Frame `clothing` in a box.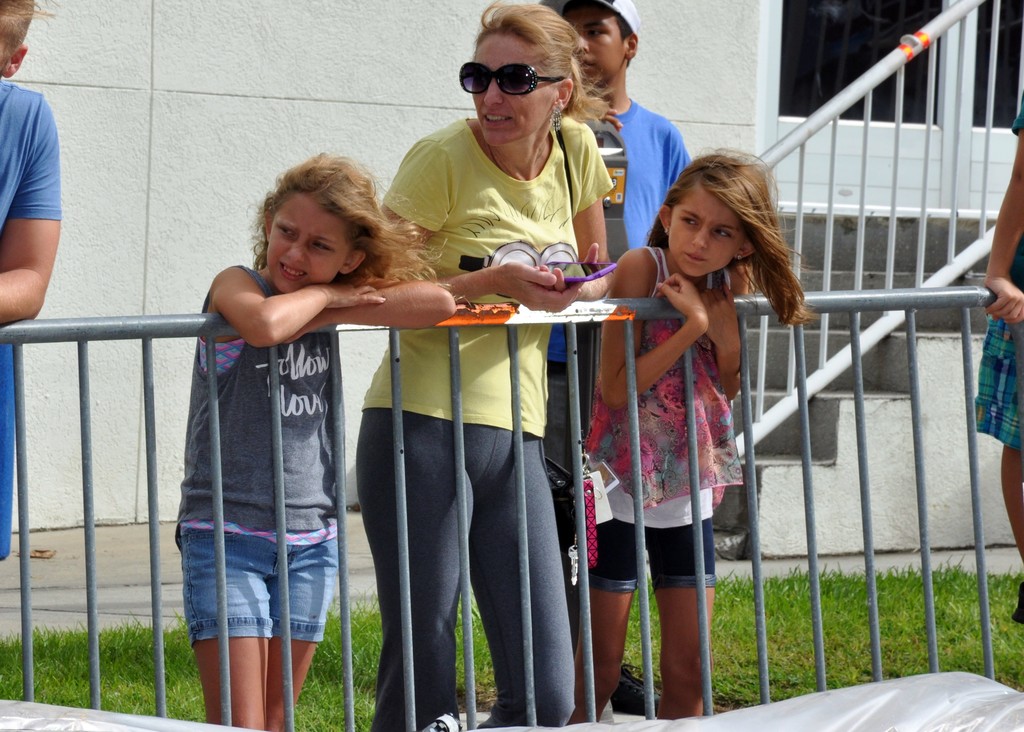
x1=350, y1=111, x2=612, y2=728.
